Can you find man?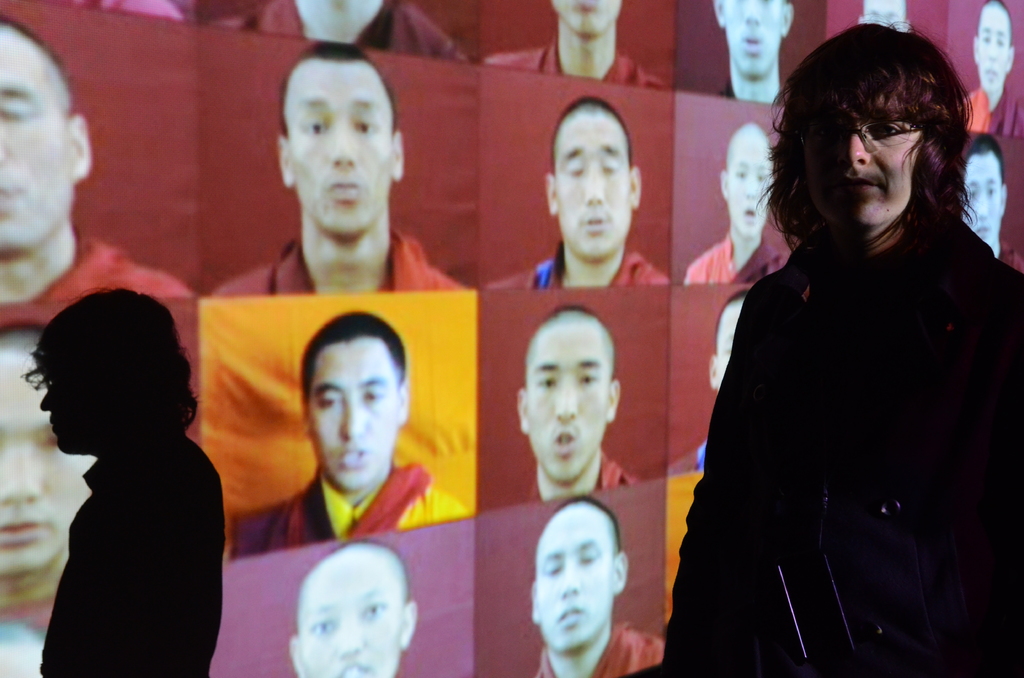
Yes, bounding box: l=966, t=141, r=1023, b=284.
